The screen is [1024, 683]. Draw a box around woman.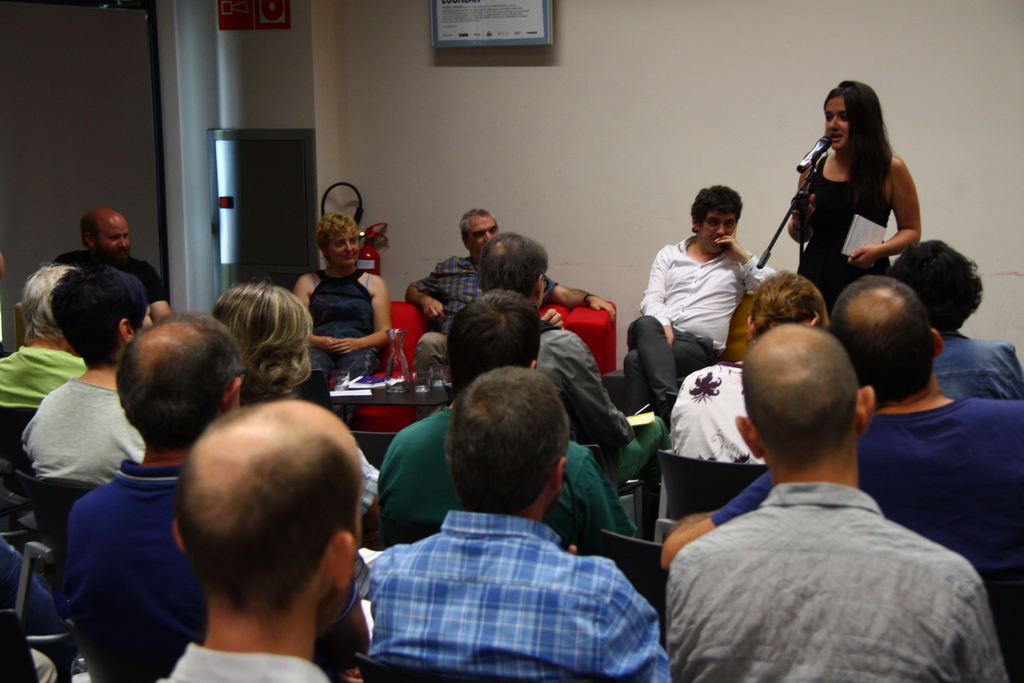
(294, 213, 392, 425).
